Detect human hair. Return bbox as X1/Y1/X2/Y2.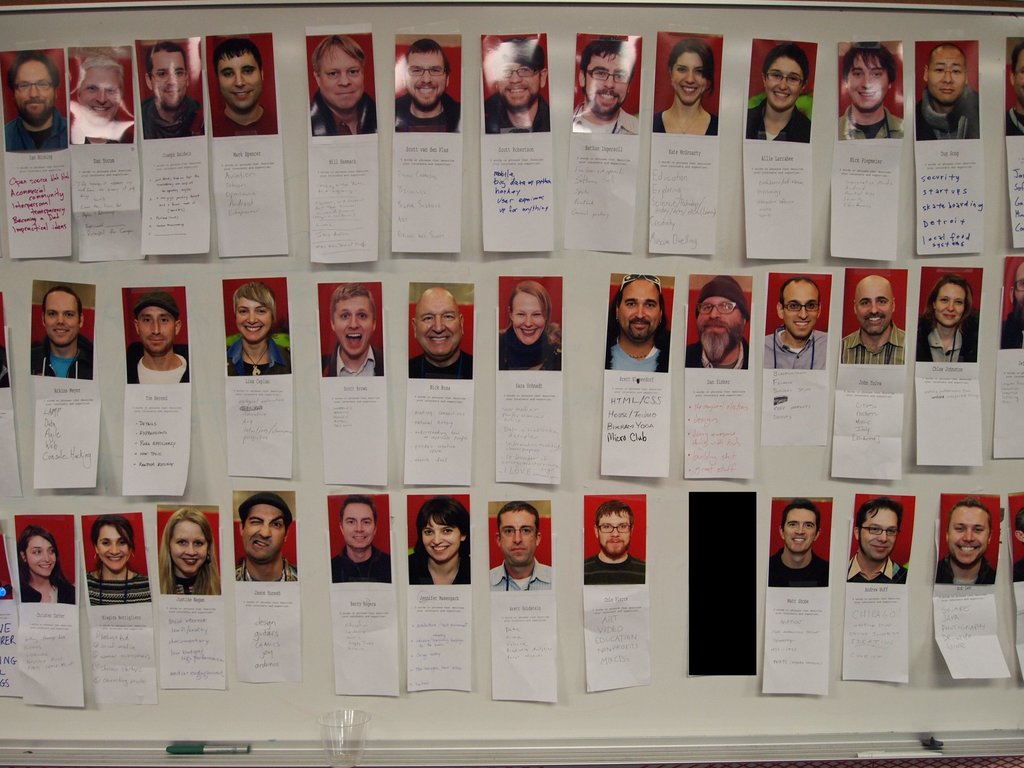
948/496/993/531.
